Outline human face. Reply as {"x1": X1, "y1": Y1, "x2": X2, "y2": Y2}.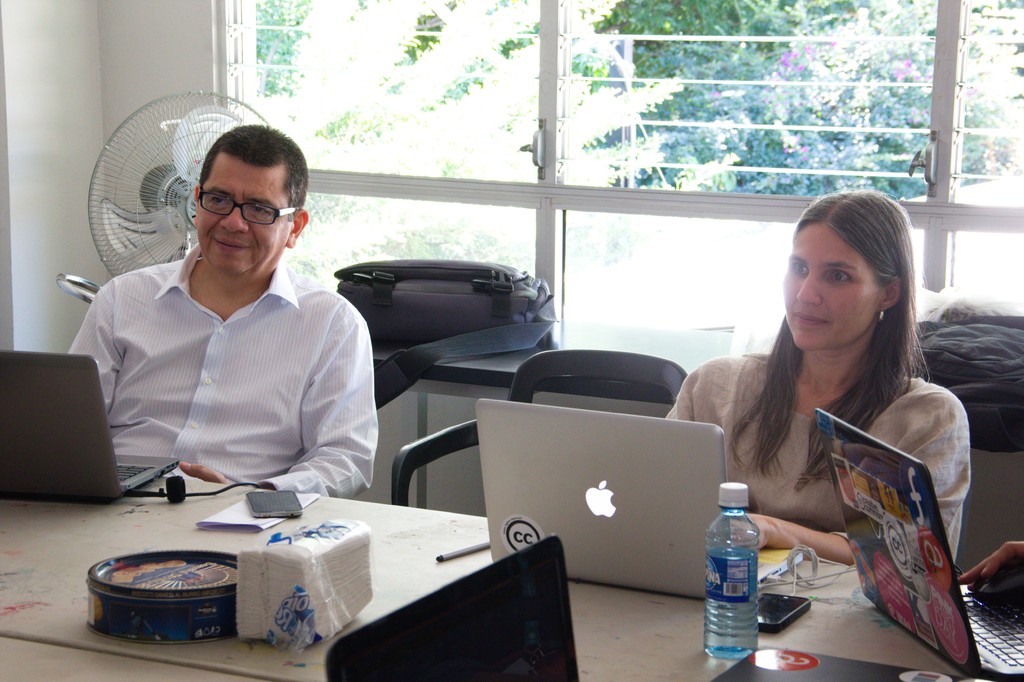
{"x1": 196, "y1": 162, "x2": 294, "y2": 272}.
